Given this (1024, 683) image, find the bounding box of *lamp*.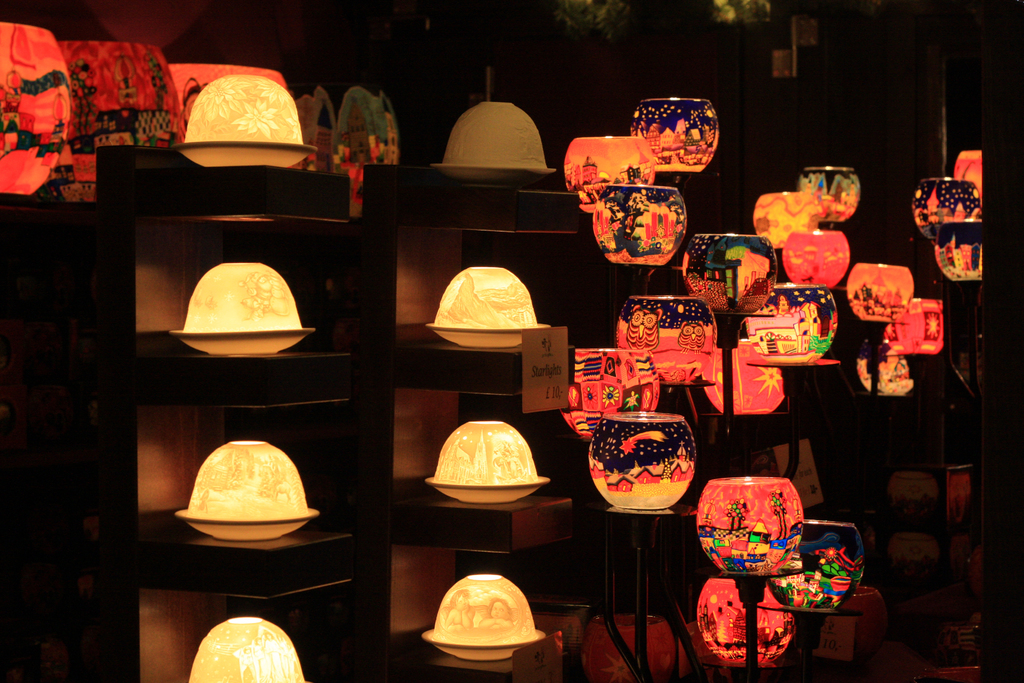
bbox=[564, 135, 655, 208].
